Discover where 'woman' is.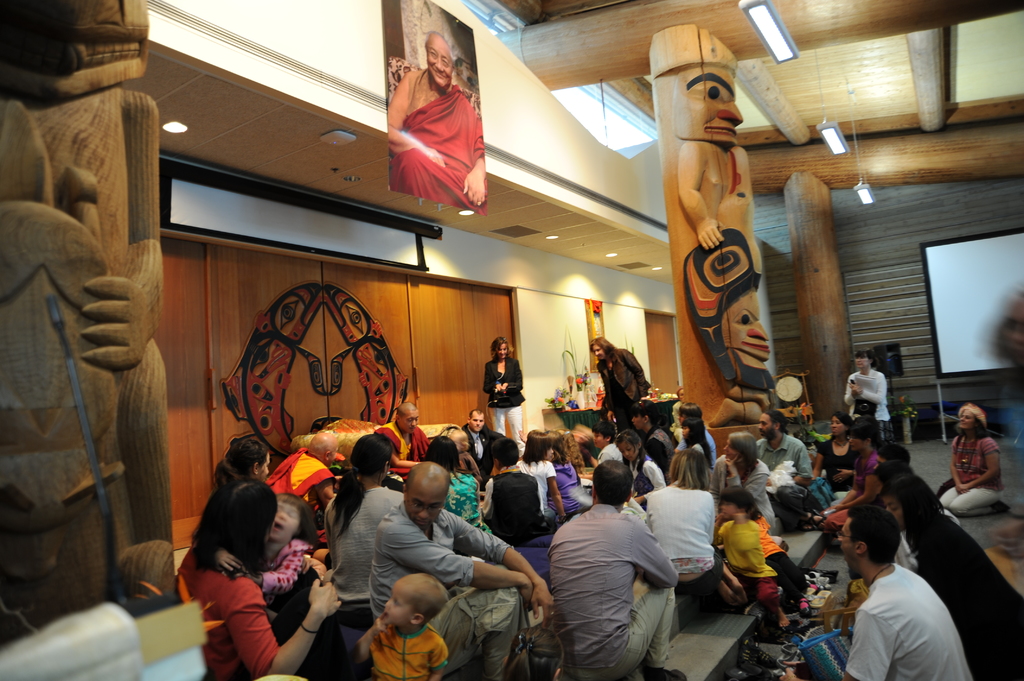
Discovered at locate(703, 431, 777, 527).
